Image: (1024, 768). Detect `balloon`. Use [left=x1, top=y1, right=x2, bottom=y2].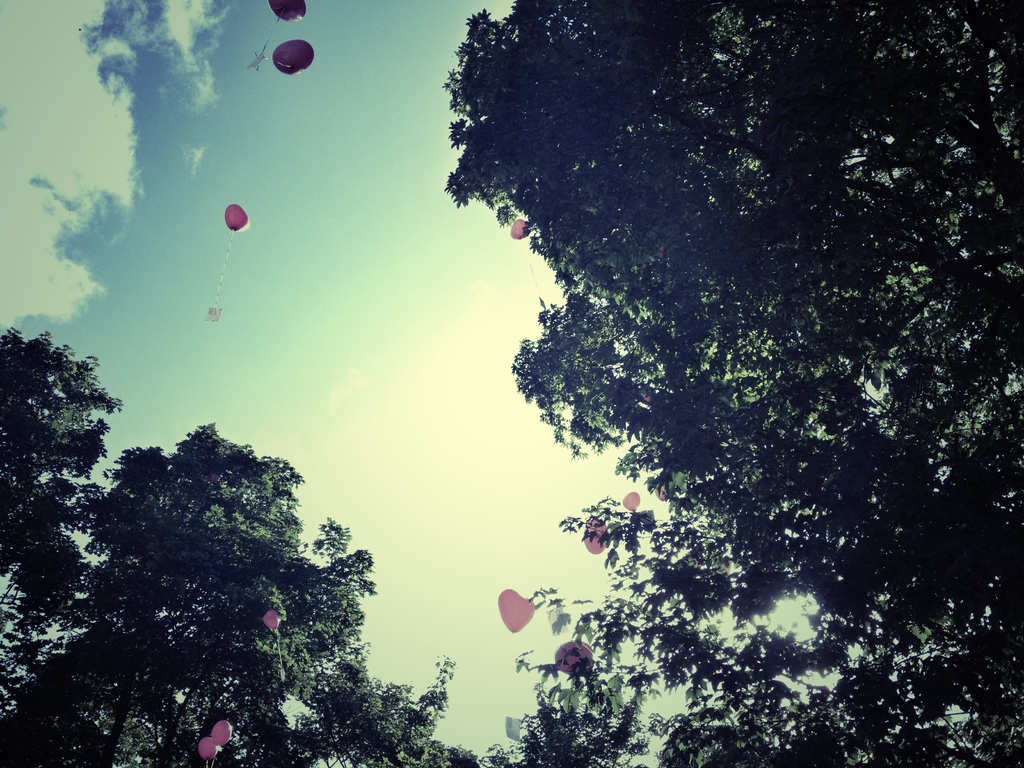
[left=265, top=0, right=305, bottom=26].
